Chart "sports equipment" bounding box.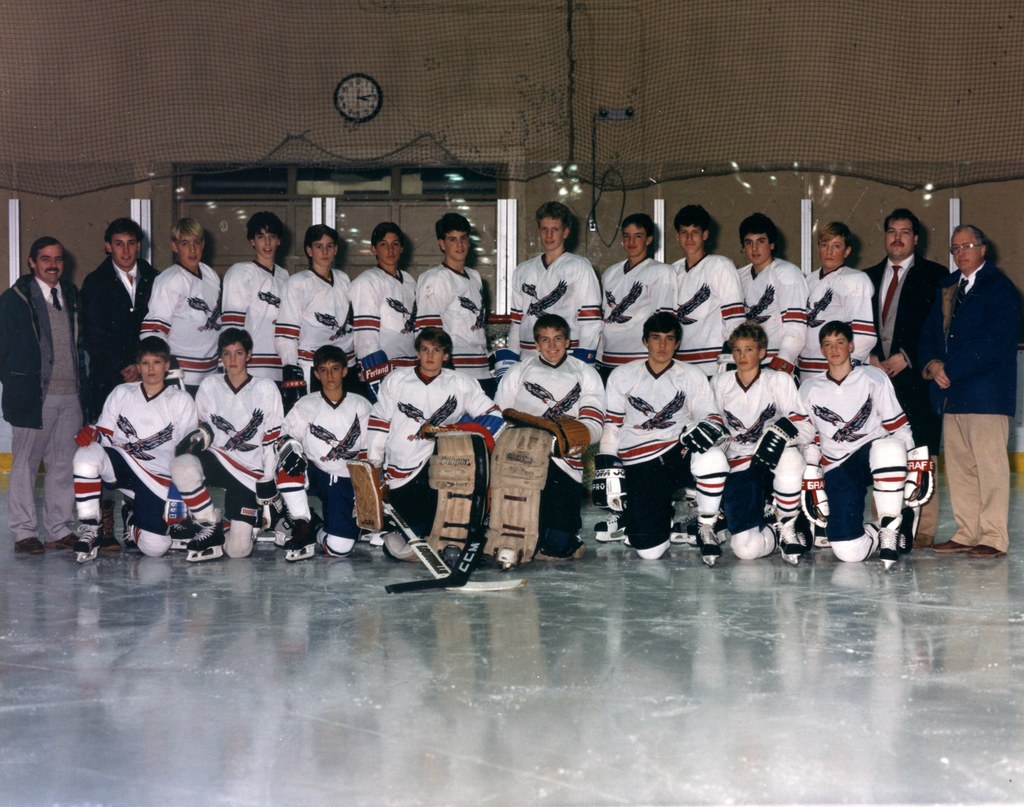
Charted: rect(774, 507, 803, 564).
